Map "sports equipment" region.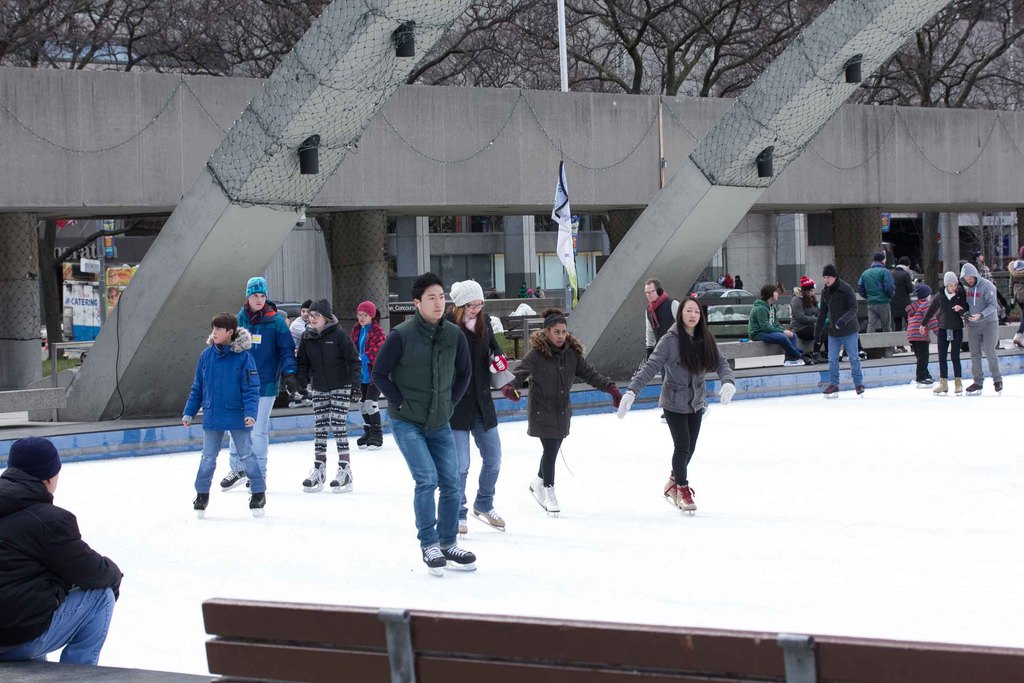
Mapped to 544,484,560,519.
